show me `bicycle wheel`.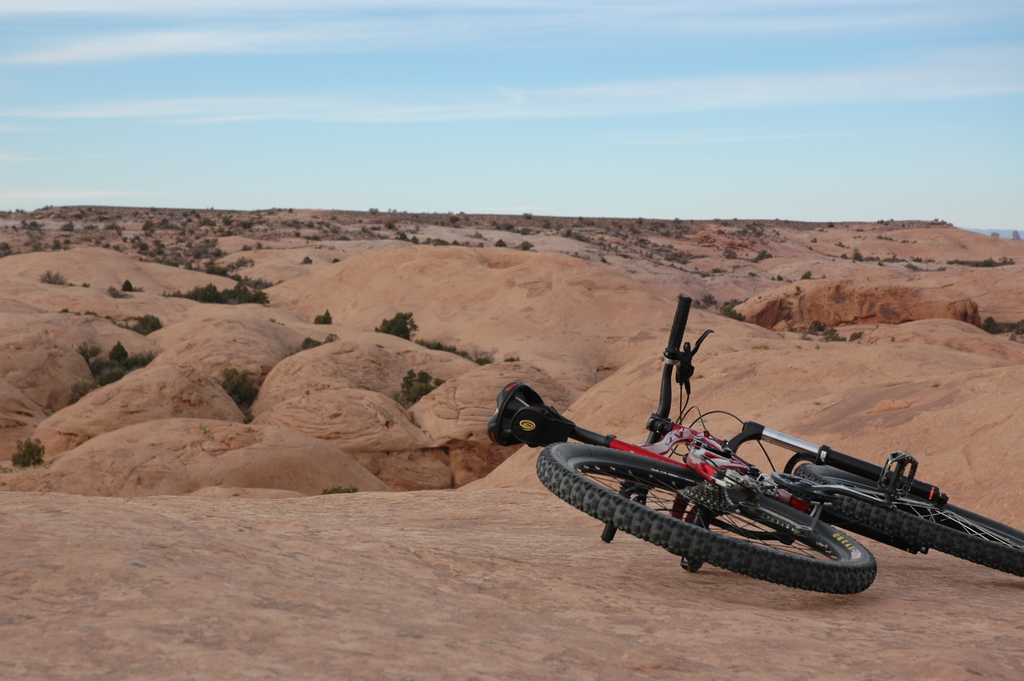
`bicycle wheel` is here: 789 458 1023 580.
